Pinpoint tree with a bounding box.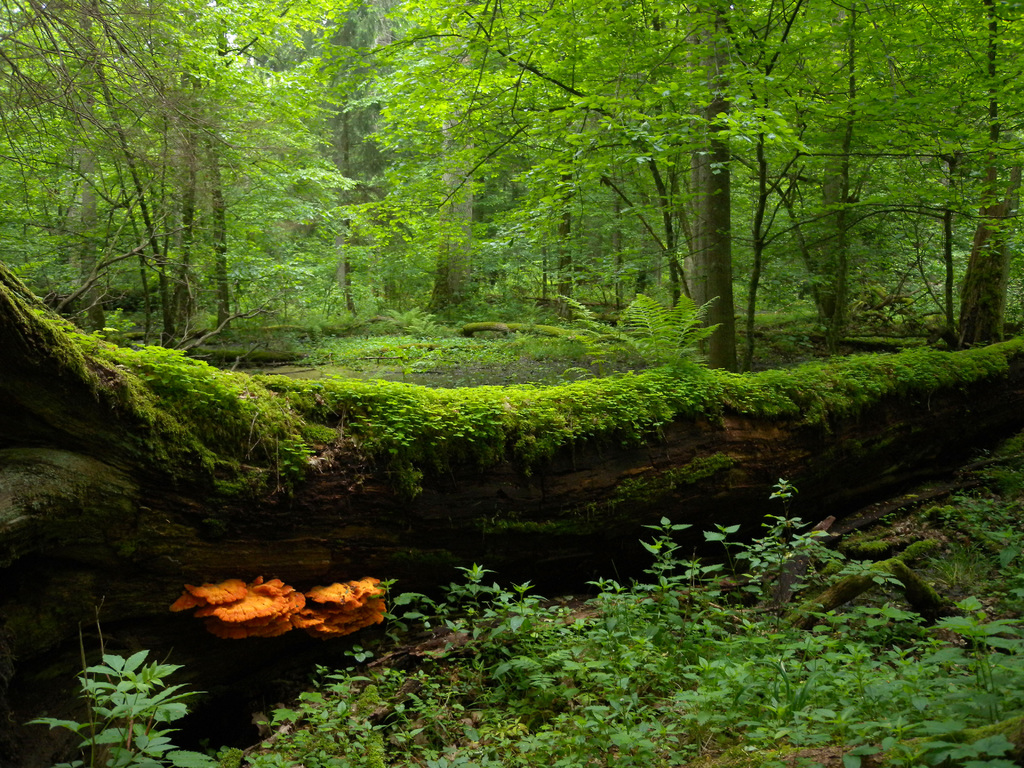
pyautogui.locateOnScreen(653, 10, 737, 342).
